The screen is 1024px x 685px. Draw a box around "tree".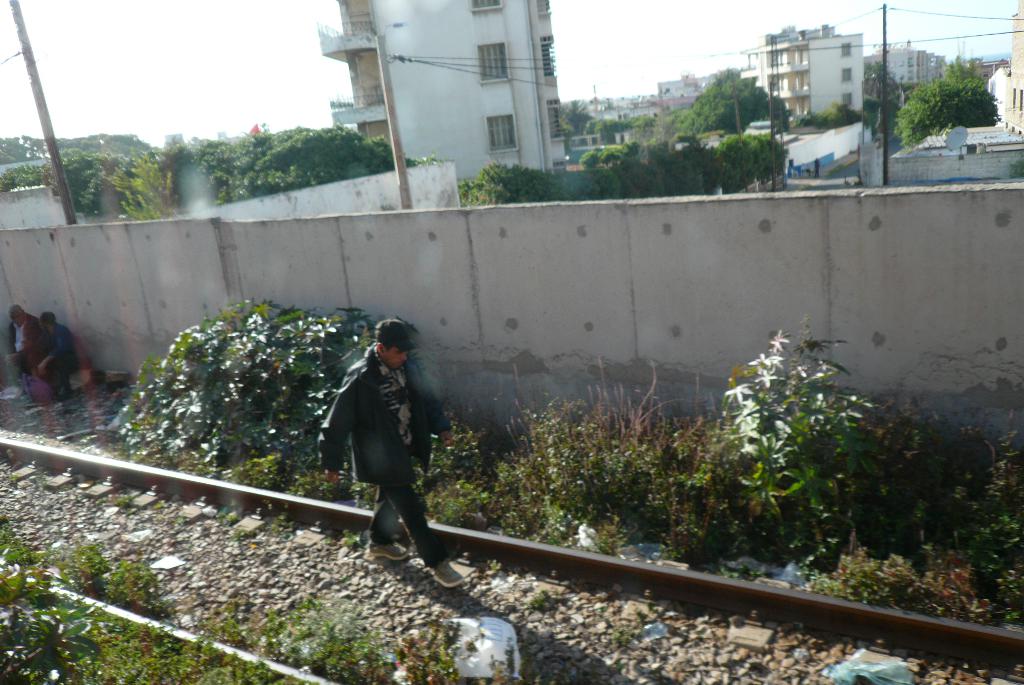
crop(624, 137, 645, 158).
